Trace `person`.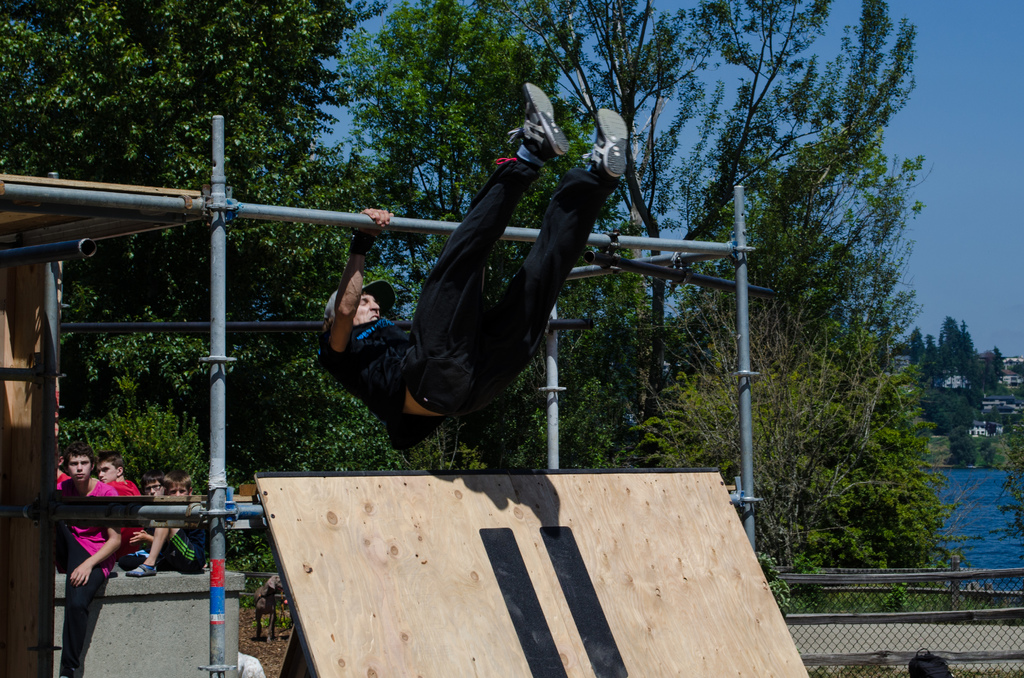
Traced to <region>316, 81, 629, 451</region>.
